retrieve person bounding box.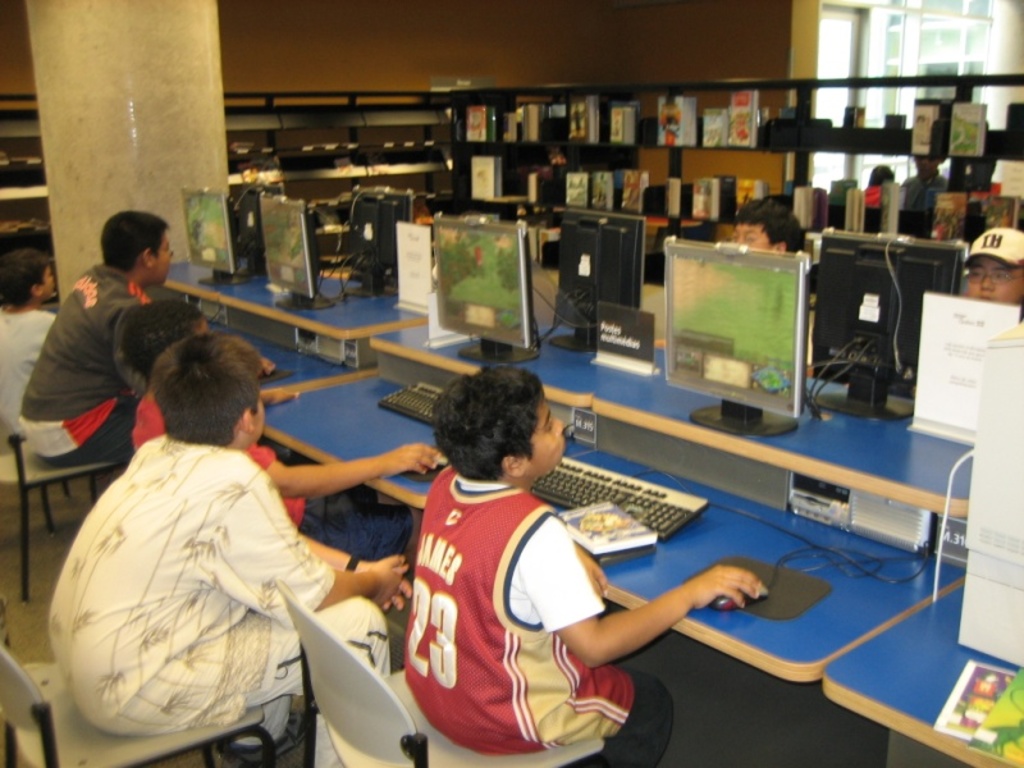
Bounding box: [17,209,180,468].
